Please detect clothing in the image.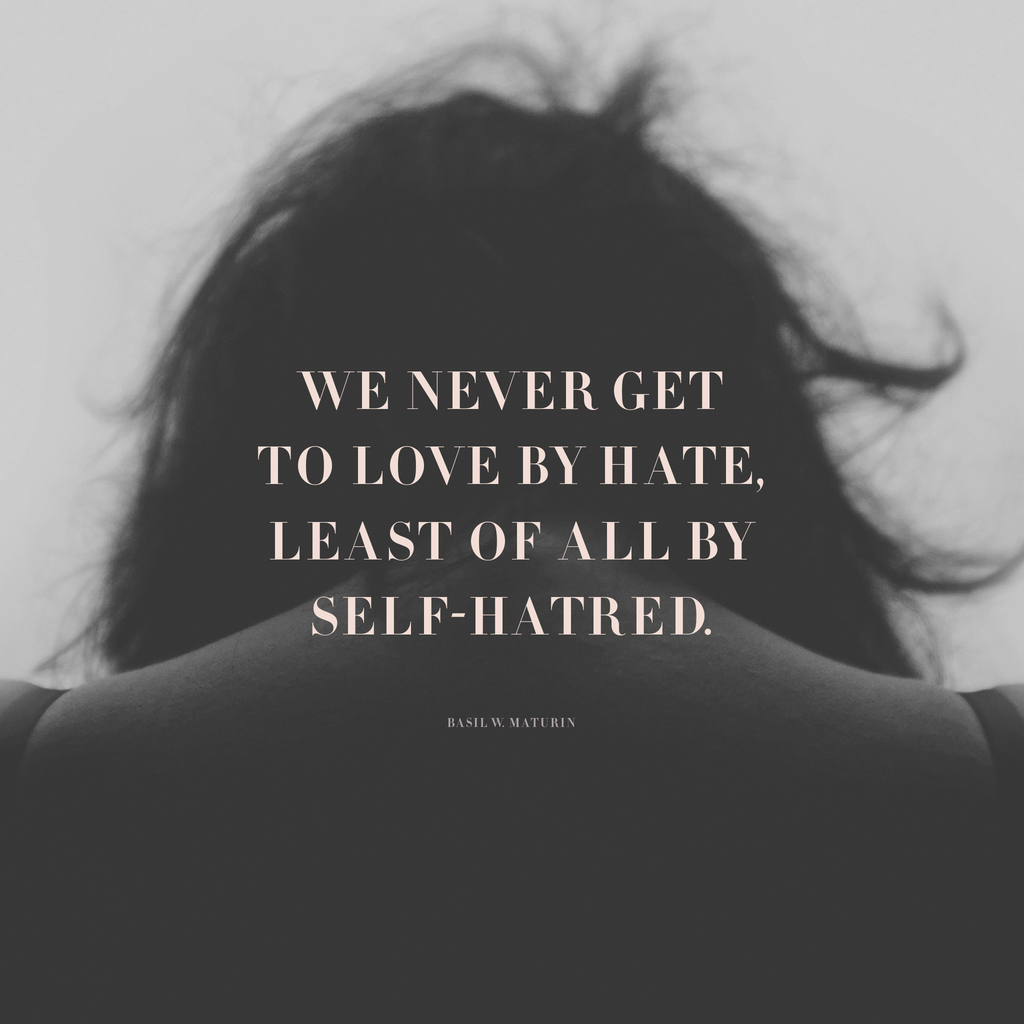
bbox=[3, 678, 1023, 1020].
